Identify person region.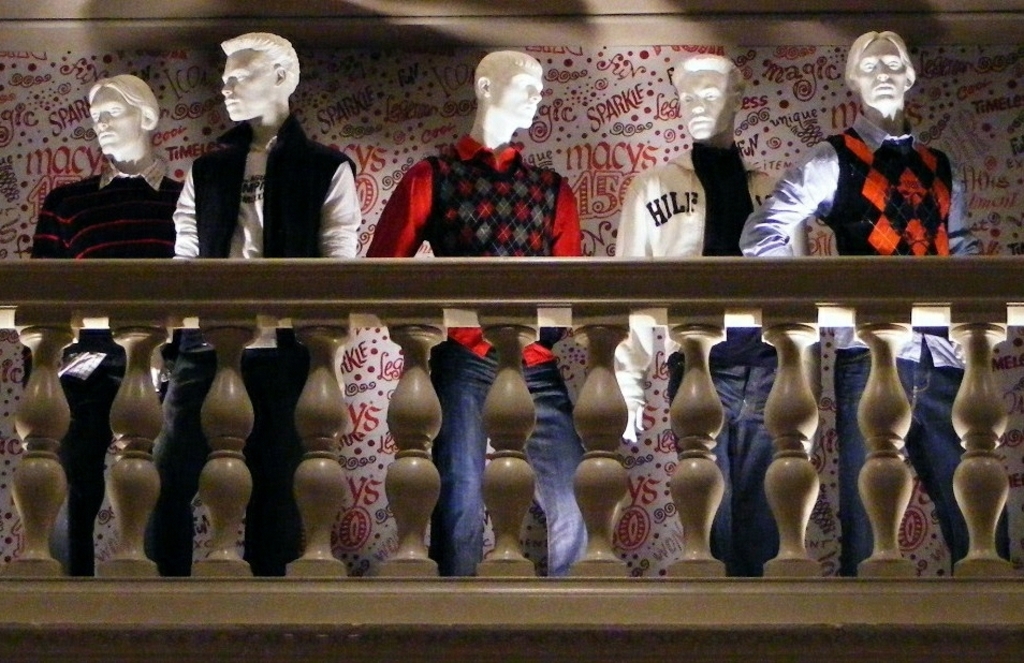
Region: (144,30,353,580).
